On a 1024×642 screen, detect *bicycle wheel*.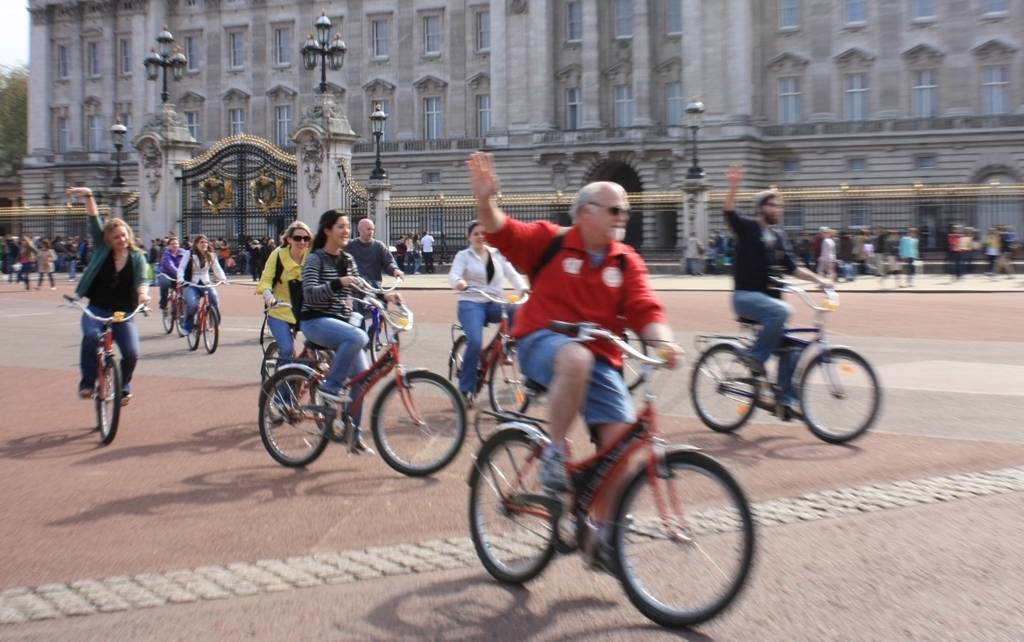
rect(97, 358, 125, 446).
